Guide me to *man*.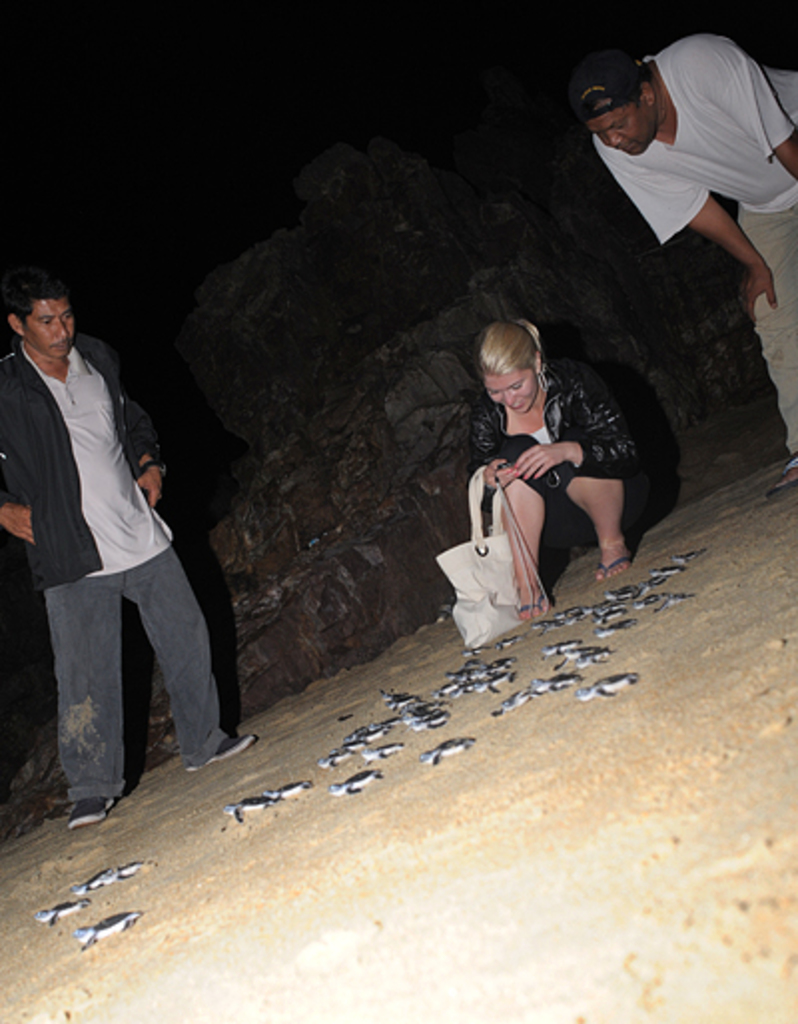
Guidance: (x1=0, y1=281, x2=253, y2=852).
